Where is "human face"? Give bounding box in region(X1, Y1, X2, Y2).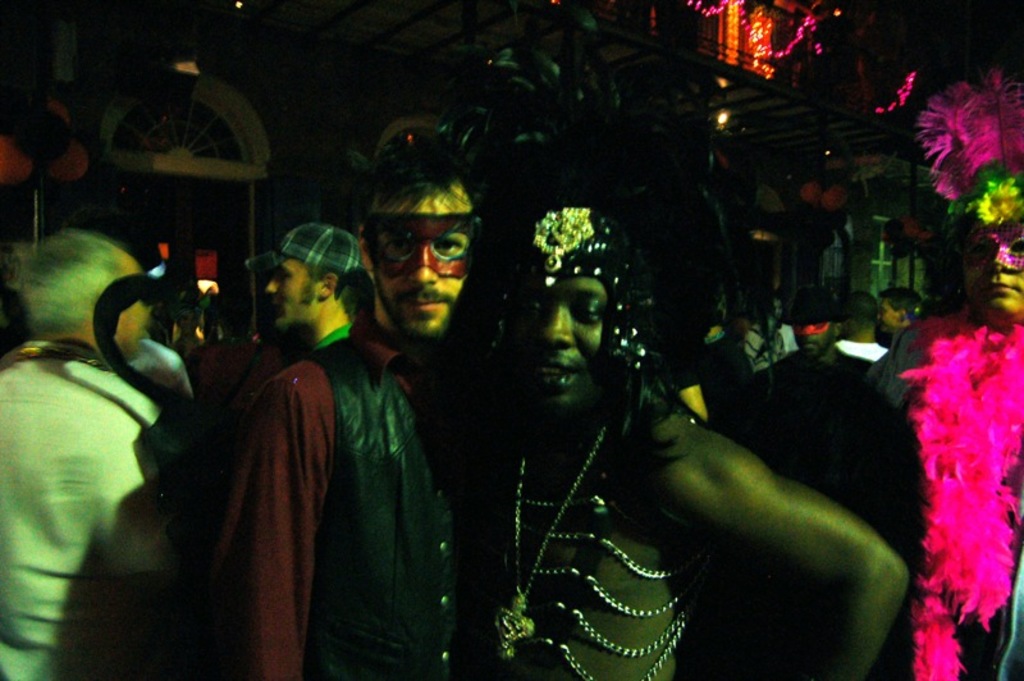
region(511, 270, 612, 399).
